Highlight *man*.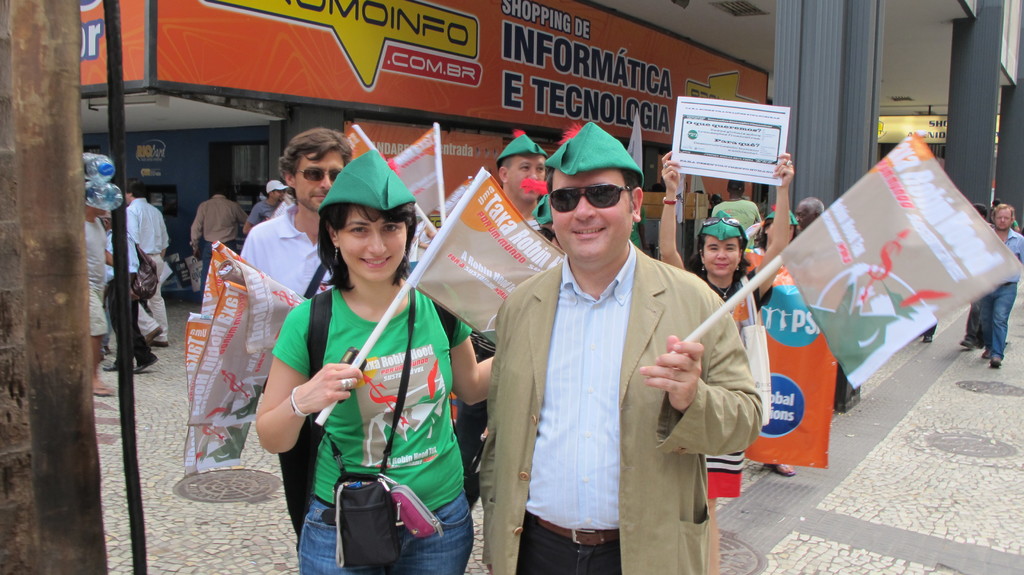
Highlighted region: crop(794, 193, 822, 232).
